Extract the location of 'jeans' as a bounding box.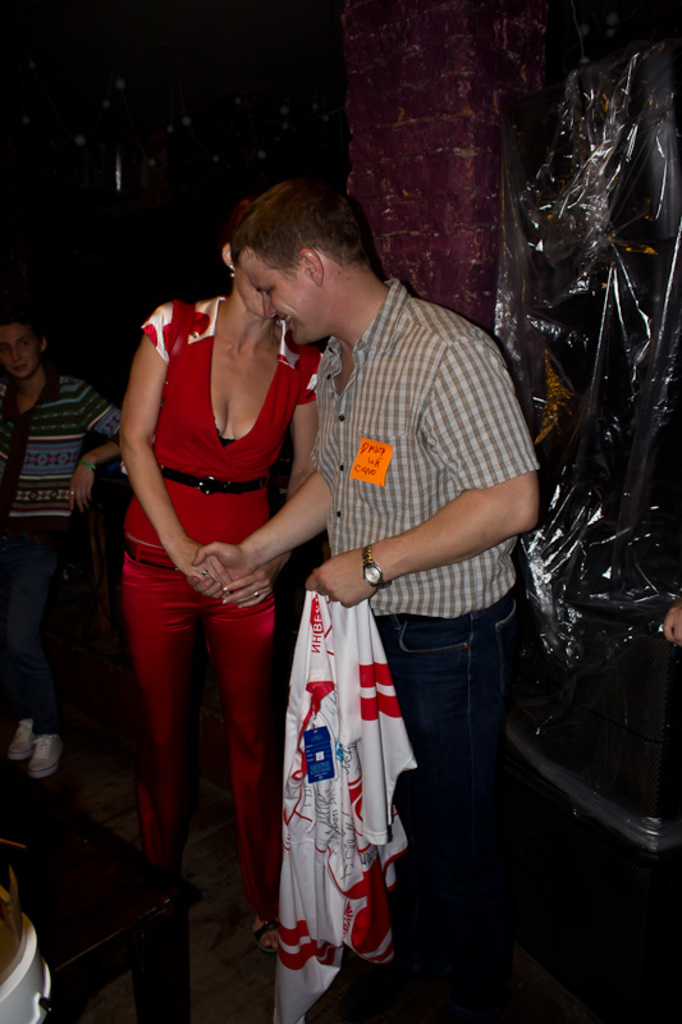
<box>379,622,509,961</box>.
